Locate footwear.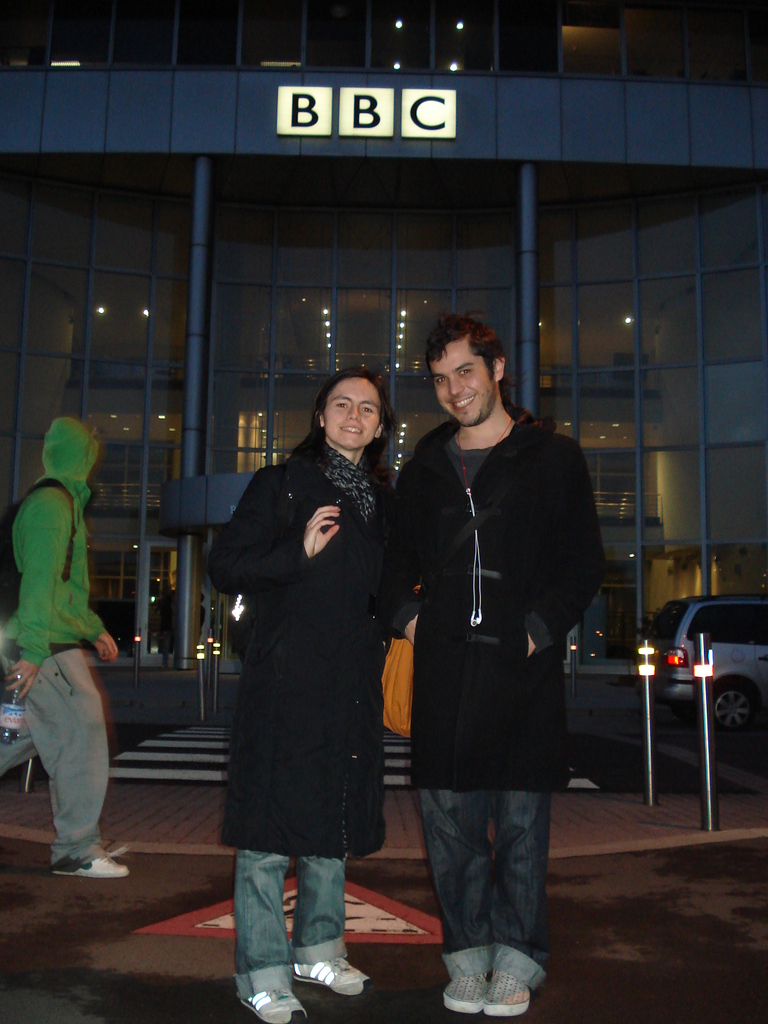
Bounding box: Rect(292, 953, 376, 1005).
